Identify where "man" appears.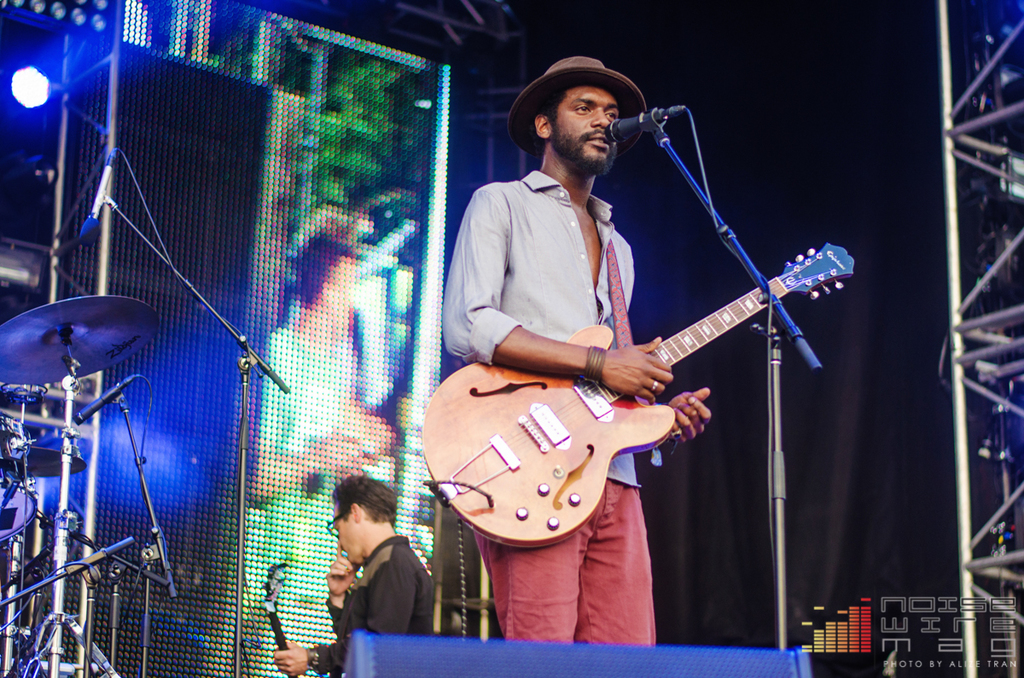
Appears at BBox(271, 476, 433, 677).
